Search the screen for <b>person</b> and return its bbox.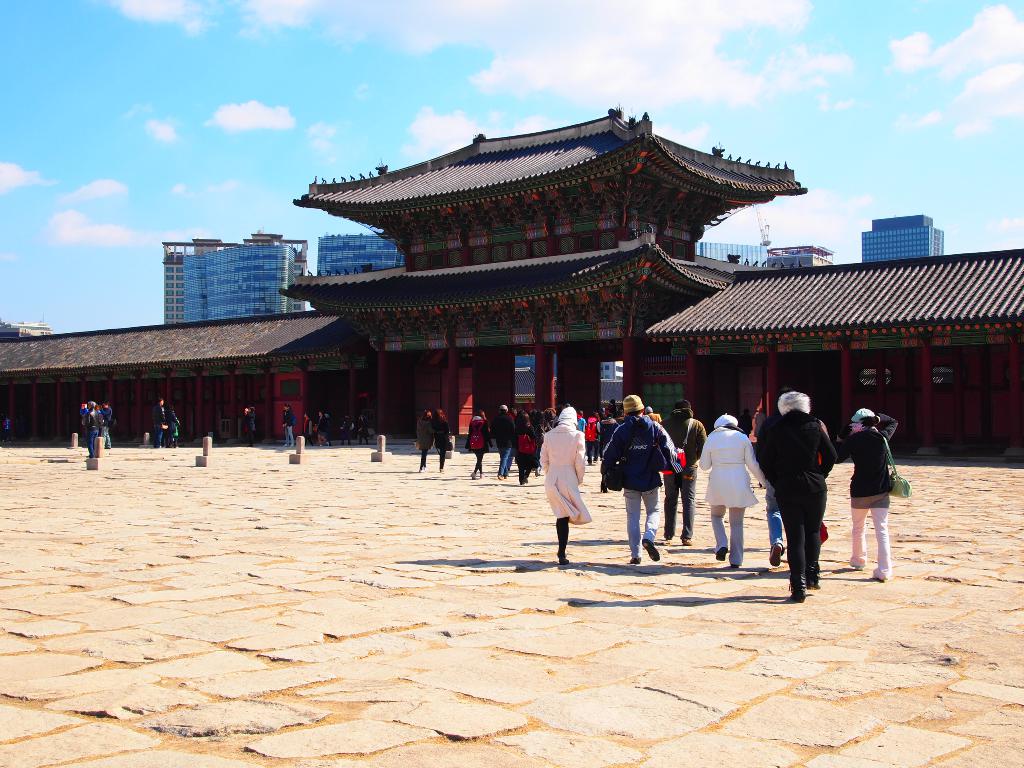
Found: rect(465, 404, 495, 481).
